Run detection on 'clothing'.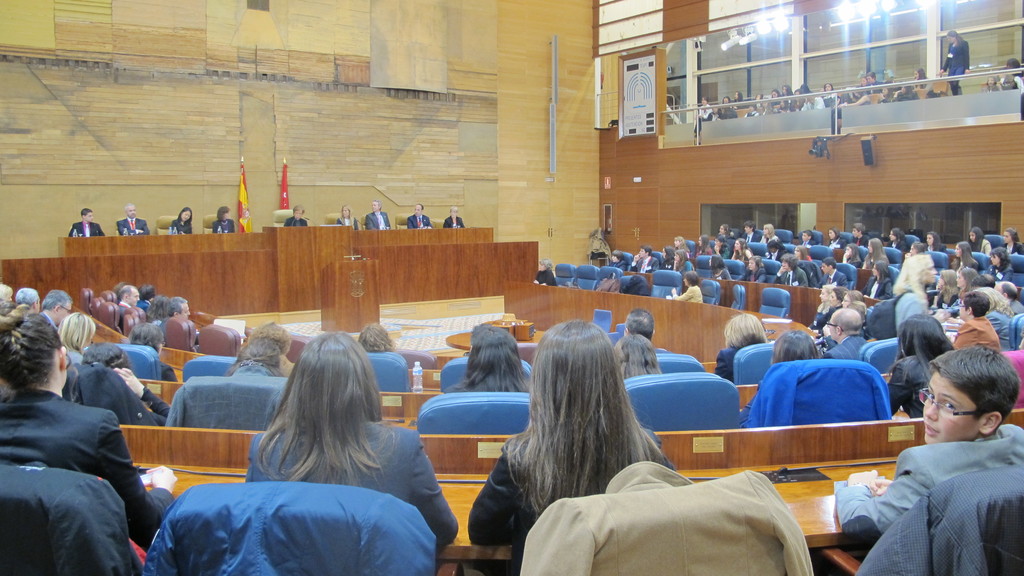
Result: l=768, t=237, r=776, b=243.
